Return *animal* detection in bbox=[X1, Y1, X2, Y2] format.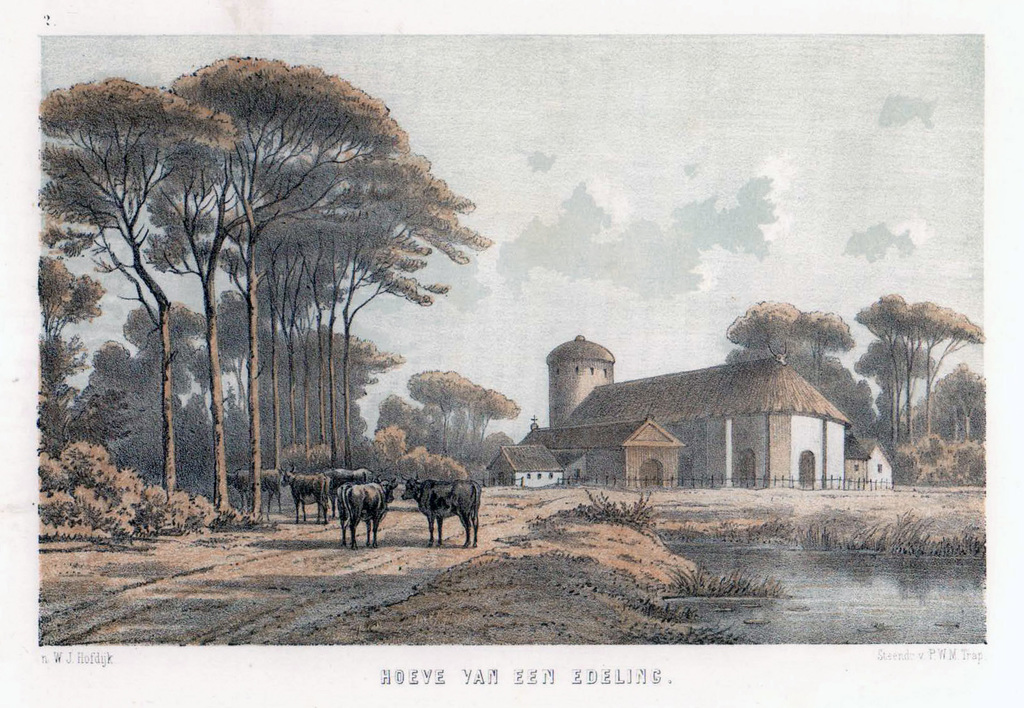
bbox=[324, 466, 378, 514].
